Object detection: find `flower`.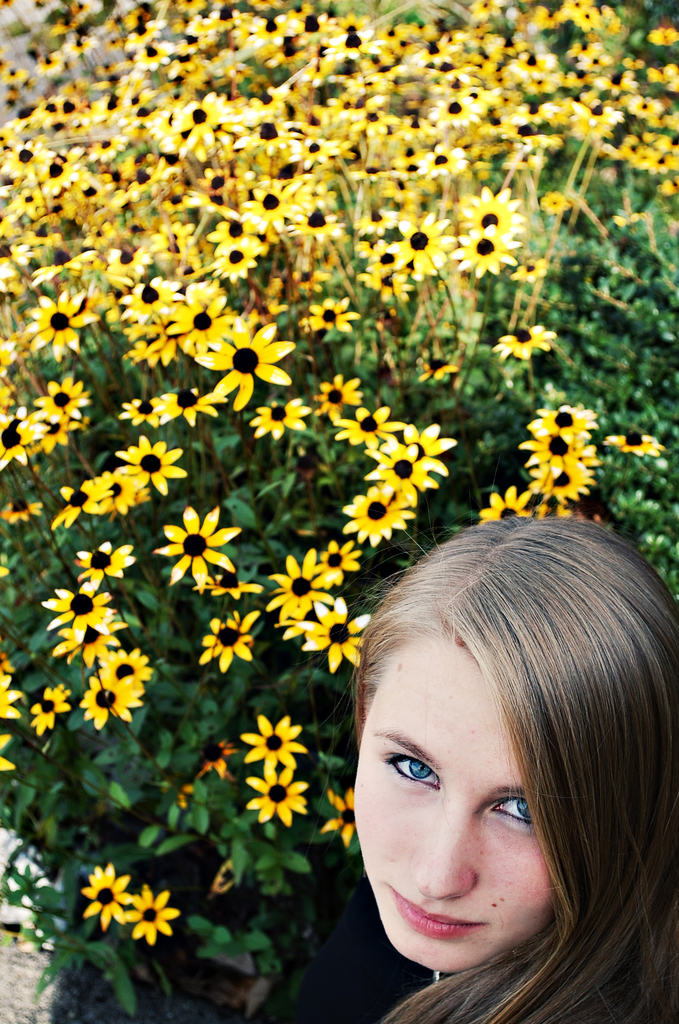
BBox(239, 700, 299, 770).
